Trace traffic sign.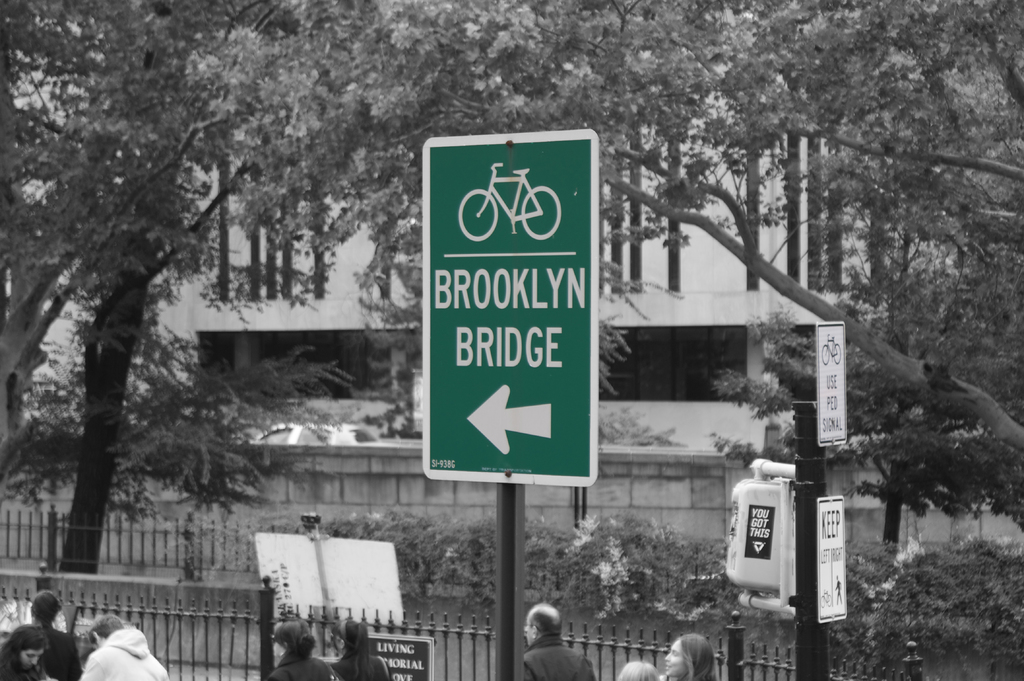
Traced to locate(817, 318, 851, 444).
